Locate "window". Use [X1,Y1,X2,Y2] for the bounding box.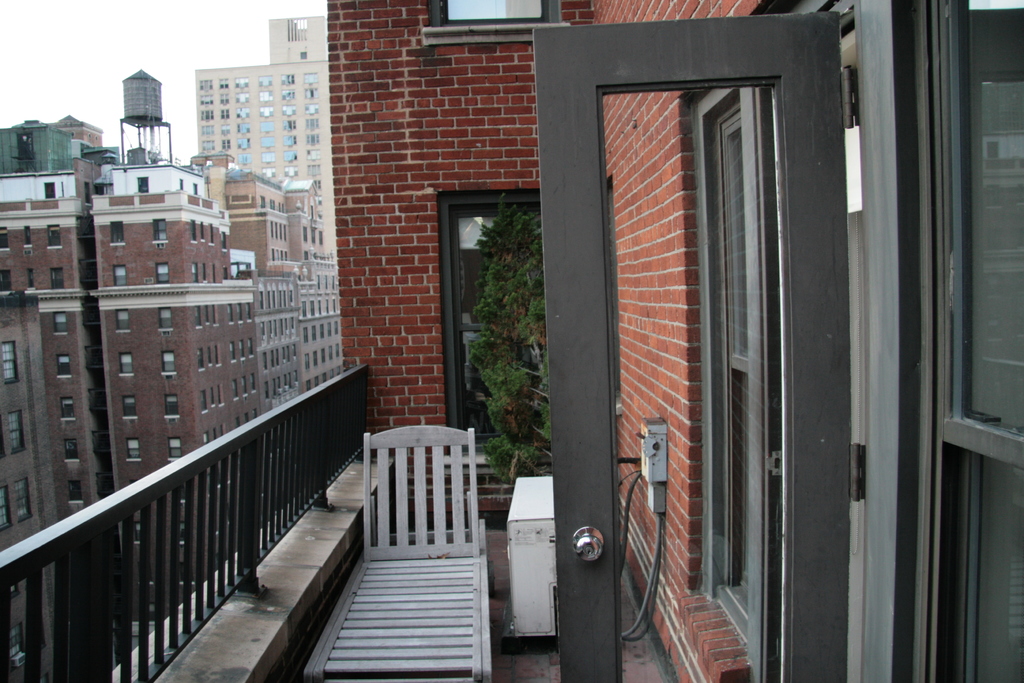
[117,394,134,425].
